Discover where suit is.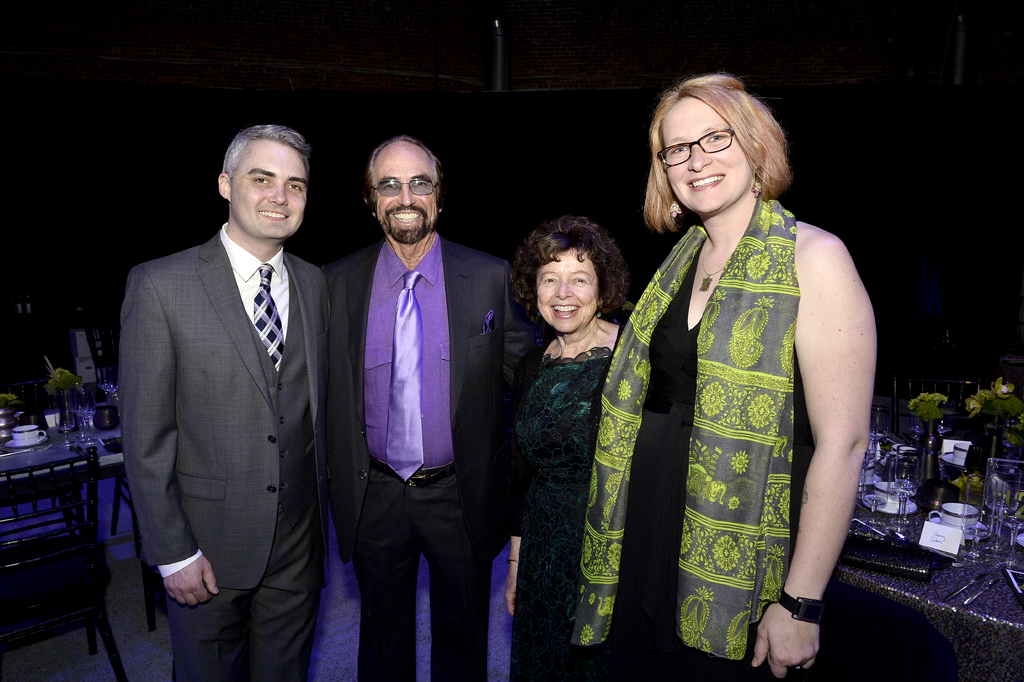
Discovered at rect(121, 217, 324, 681).
